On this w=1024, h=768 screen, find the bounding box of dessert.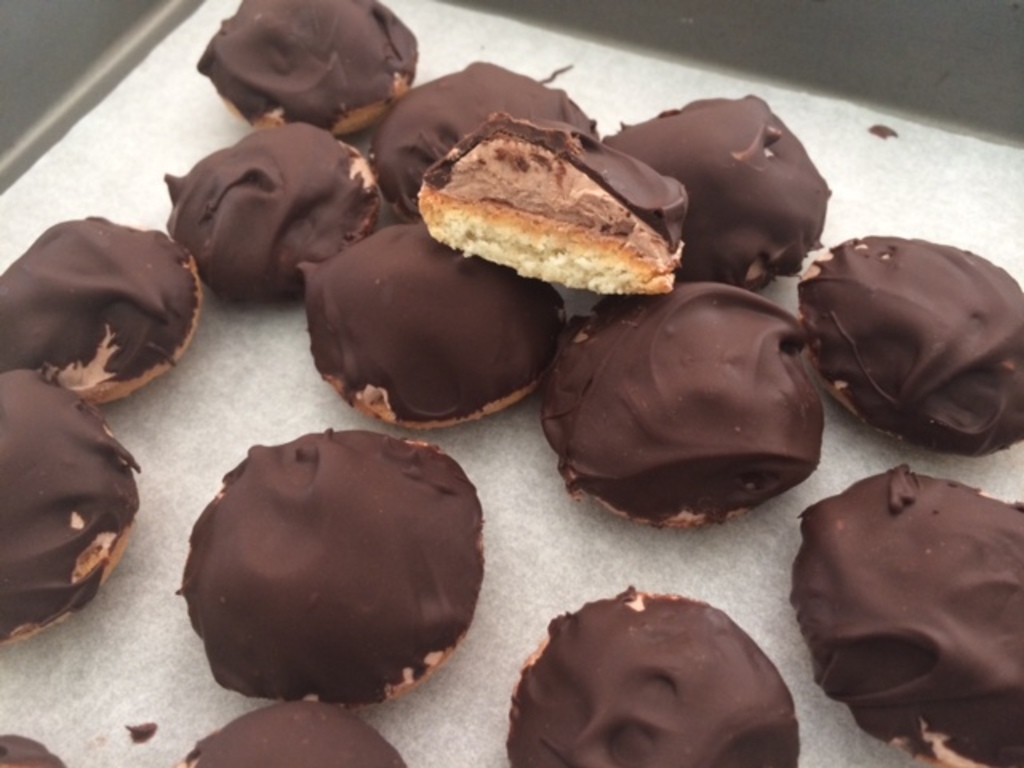
Bounding box: <bbox>541, 285, 821, 526</bbox>.
